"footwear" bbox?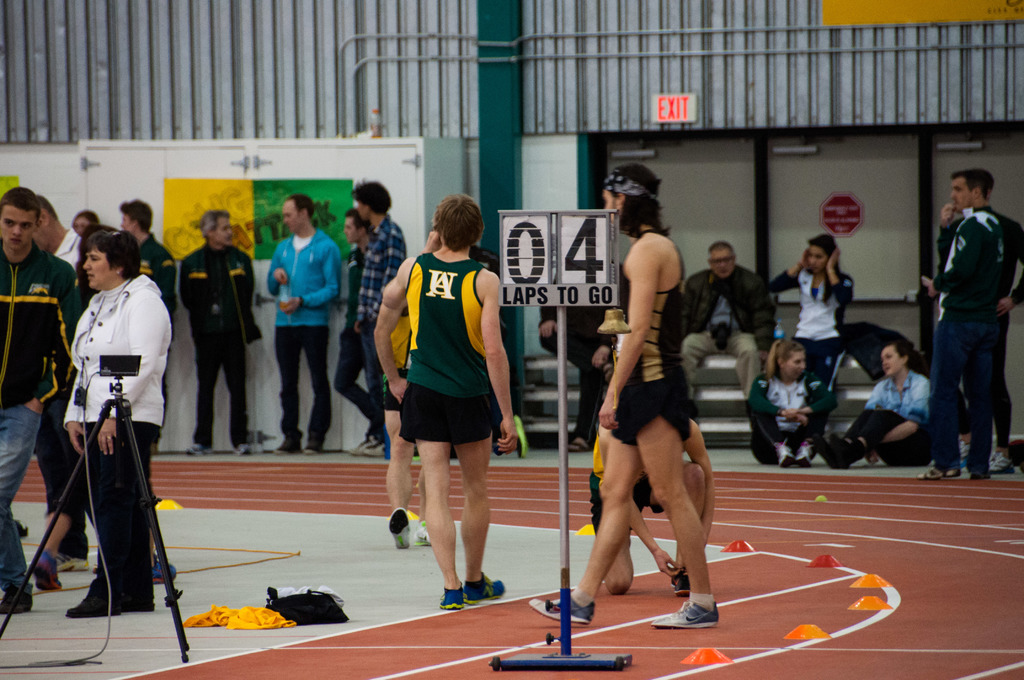
63/595/121/619
